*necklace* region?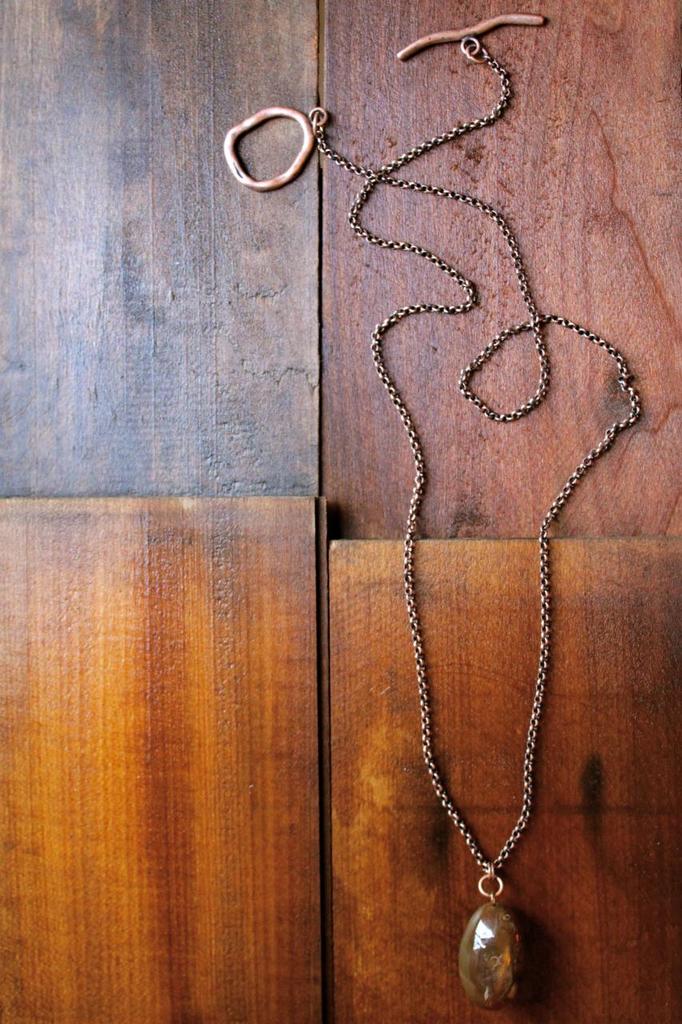
left=220, top=10, right=640, bottom=1013
